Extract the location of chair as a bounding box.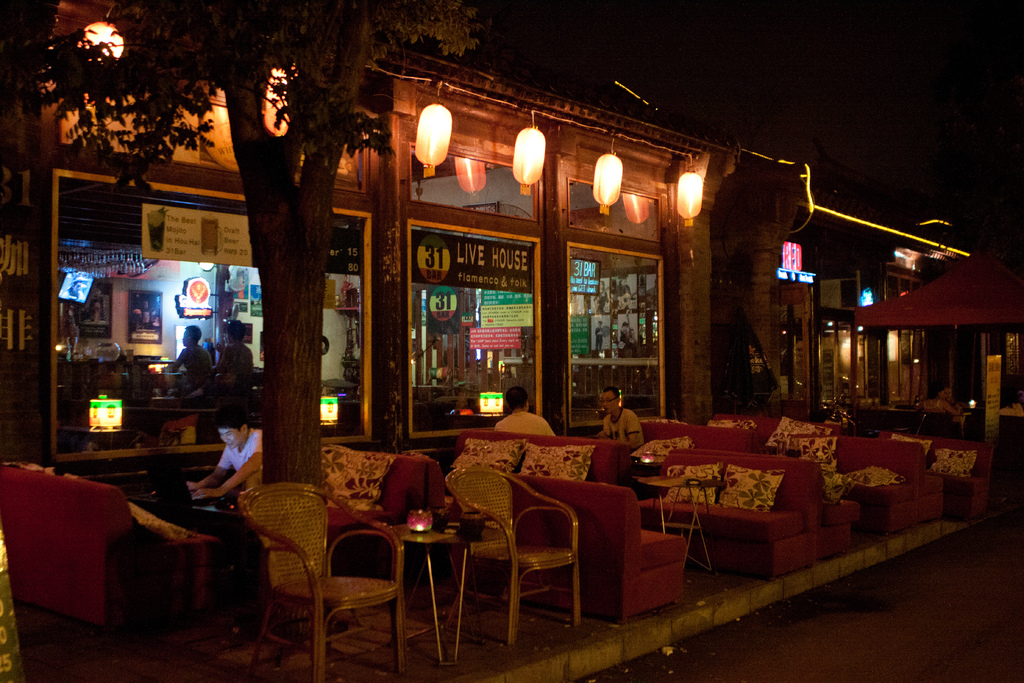
[244,477,408,682].
